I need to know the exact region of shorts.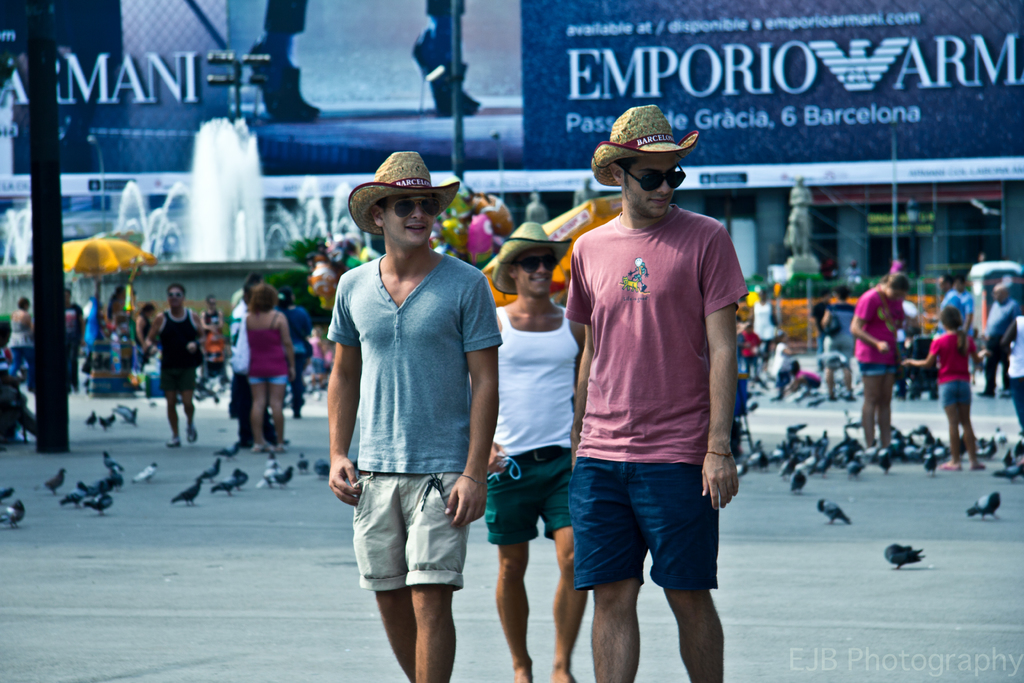
Region: 570,454,718,588.
